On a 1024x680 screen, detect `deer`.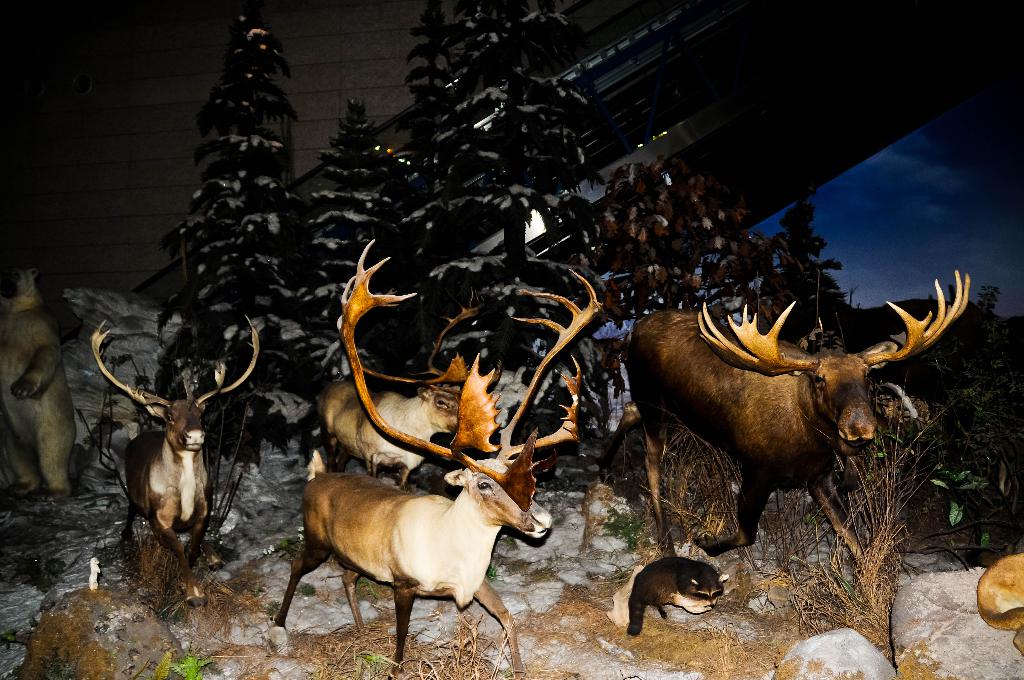
box(273, 236, 608, 679).
